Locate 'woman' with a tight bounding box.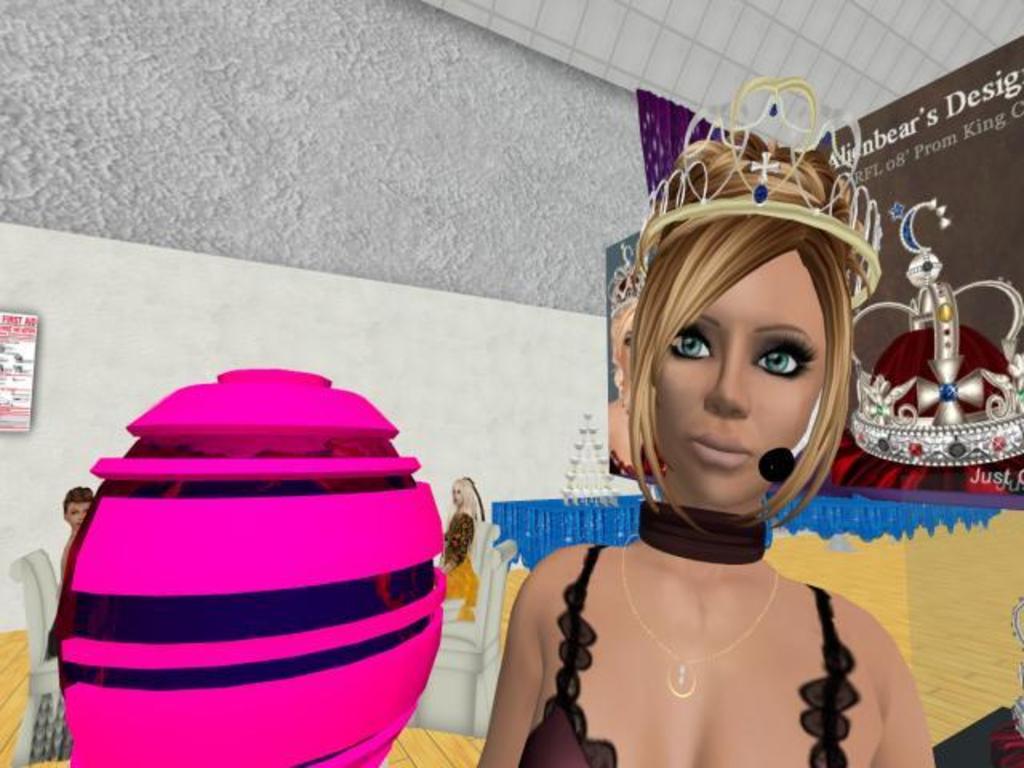
l=470, t=78, r=939, b=766.
